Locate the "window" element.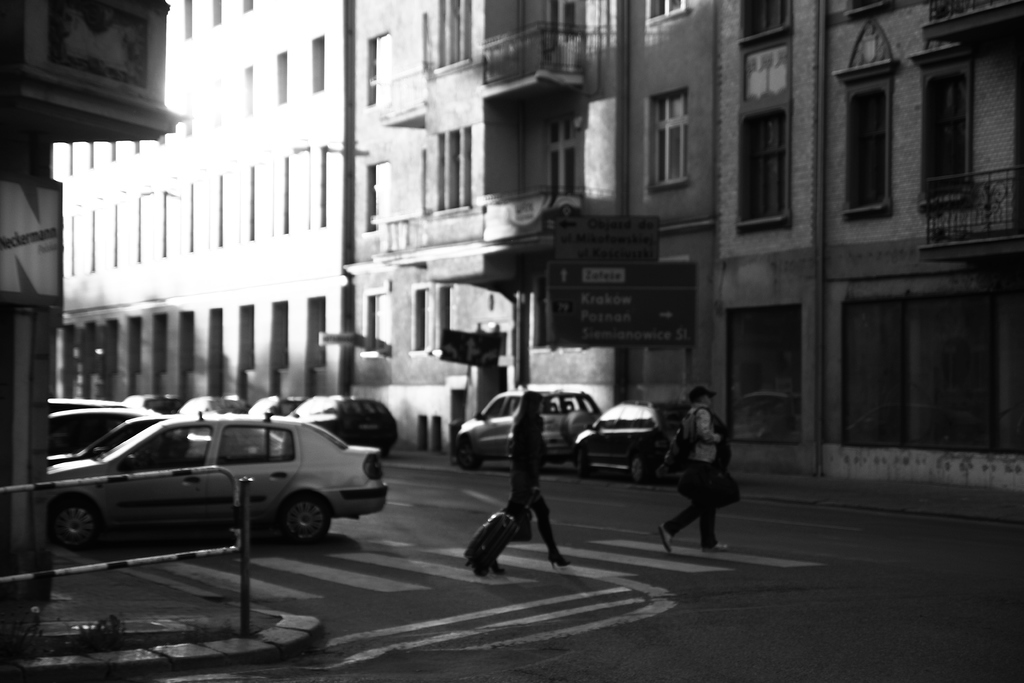
Element bbox: bbox=(138, 189, 158, 259).
